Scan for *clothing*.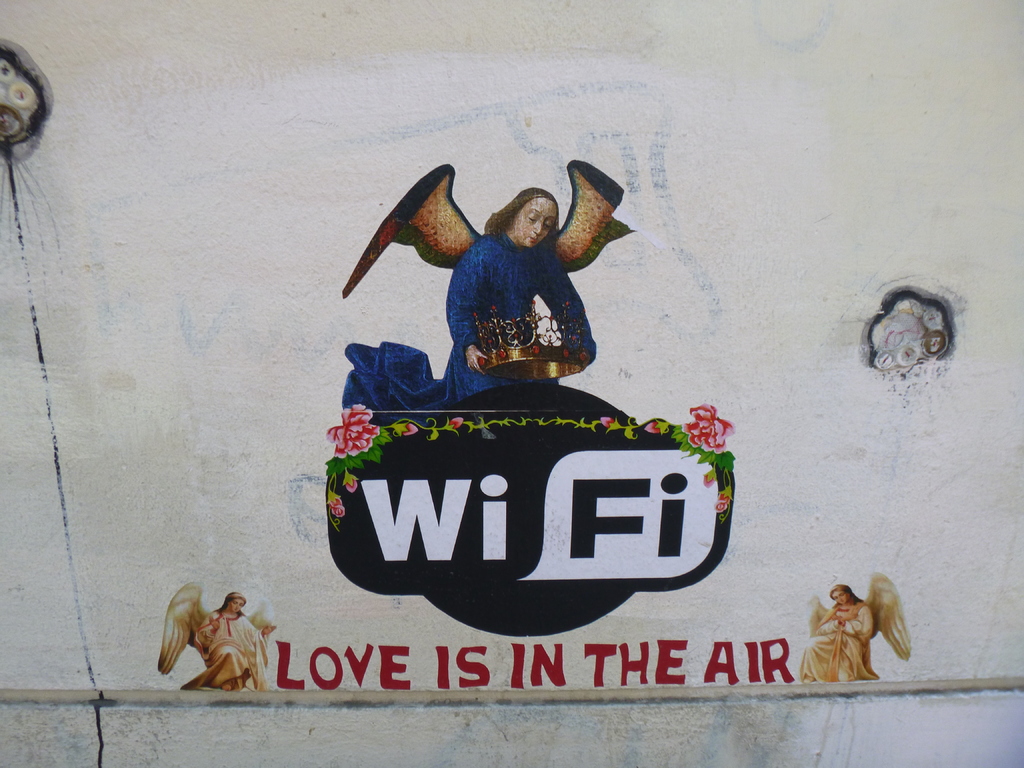
Scan result: 342,228,598,426.
